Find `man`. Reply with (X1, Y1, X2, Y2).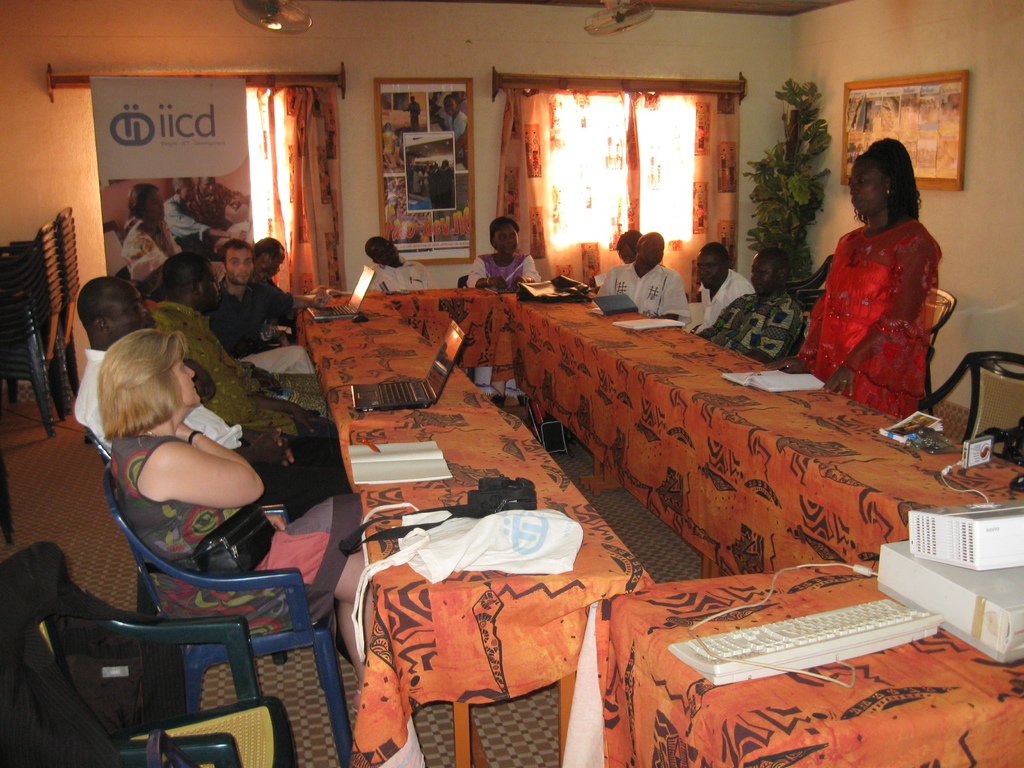
(598, 232, 636, 284).
